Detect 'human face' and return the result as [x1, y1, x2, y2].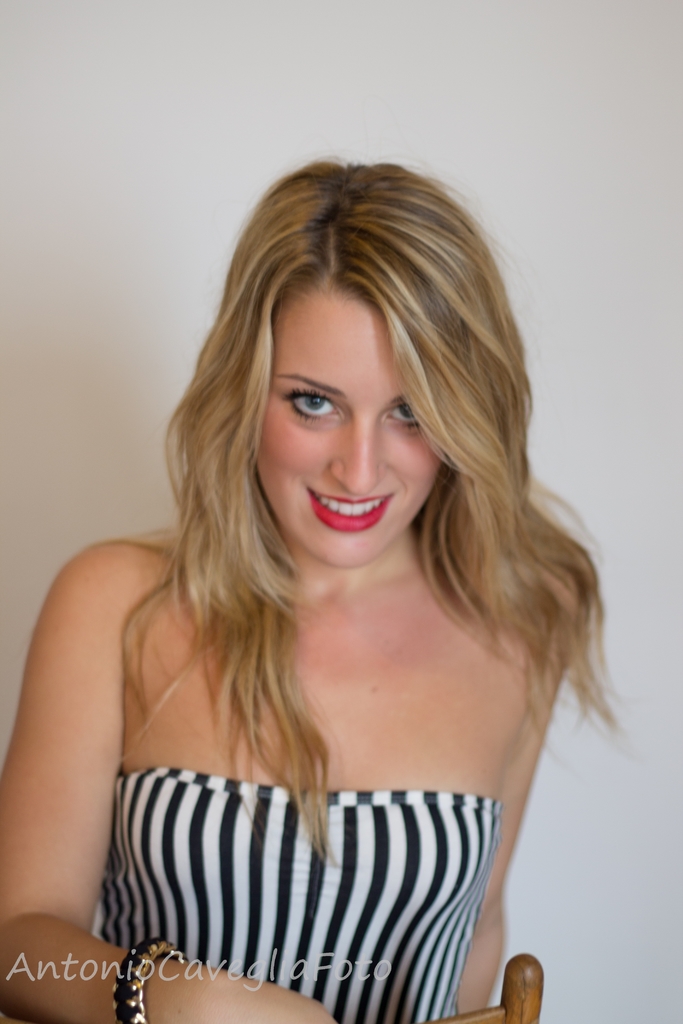
[256, 290, 440, 566].
